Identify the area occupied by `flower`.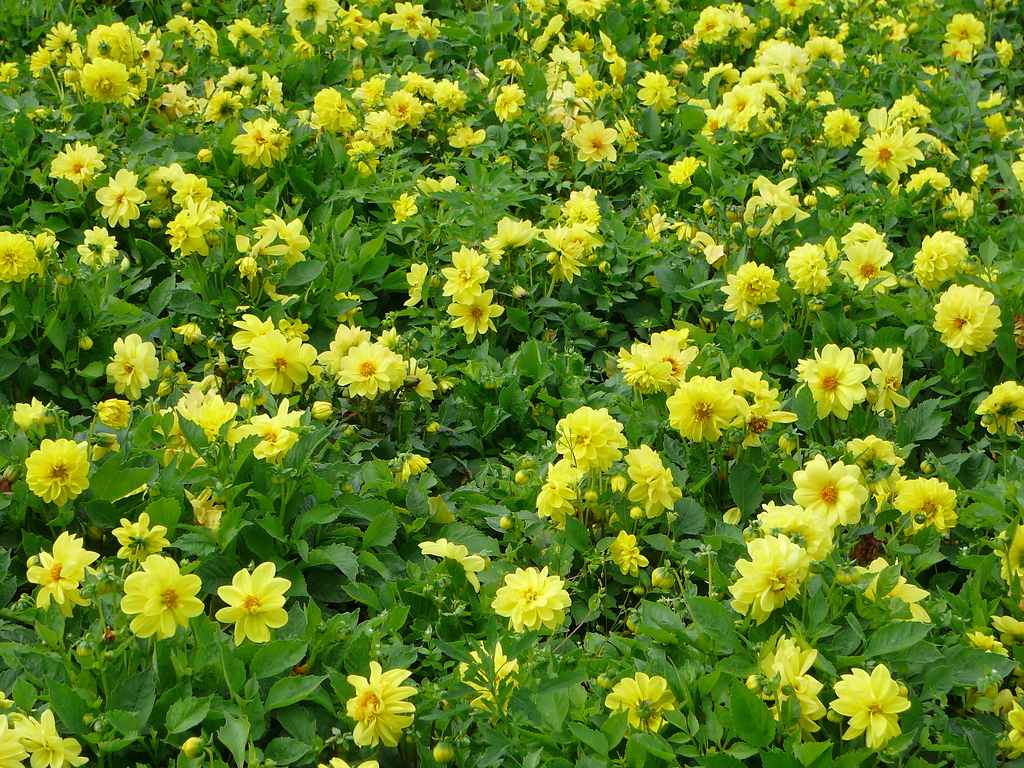
Area: (730,534,804,617).
